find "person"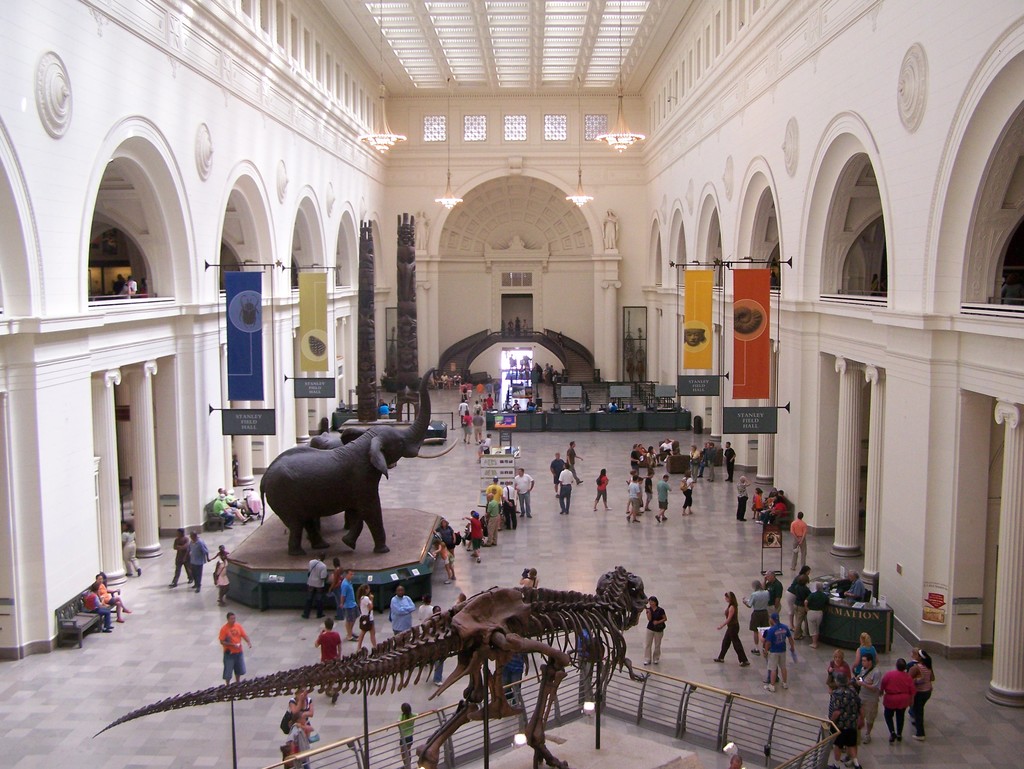
left=548, top=448, right=563, bottom=499
